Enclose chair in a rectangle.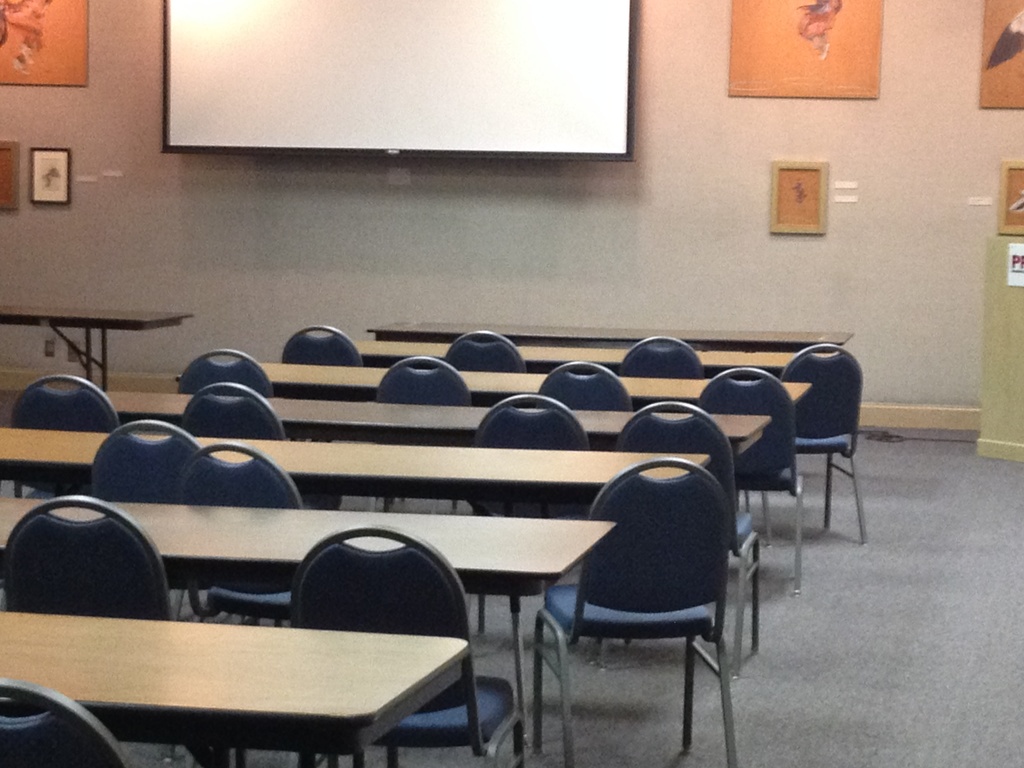
[left=91, top=415, right=209, bottom=621].
